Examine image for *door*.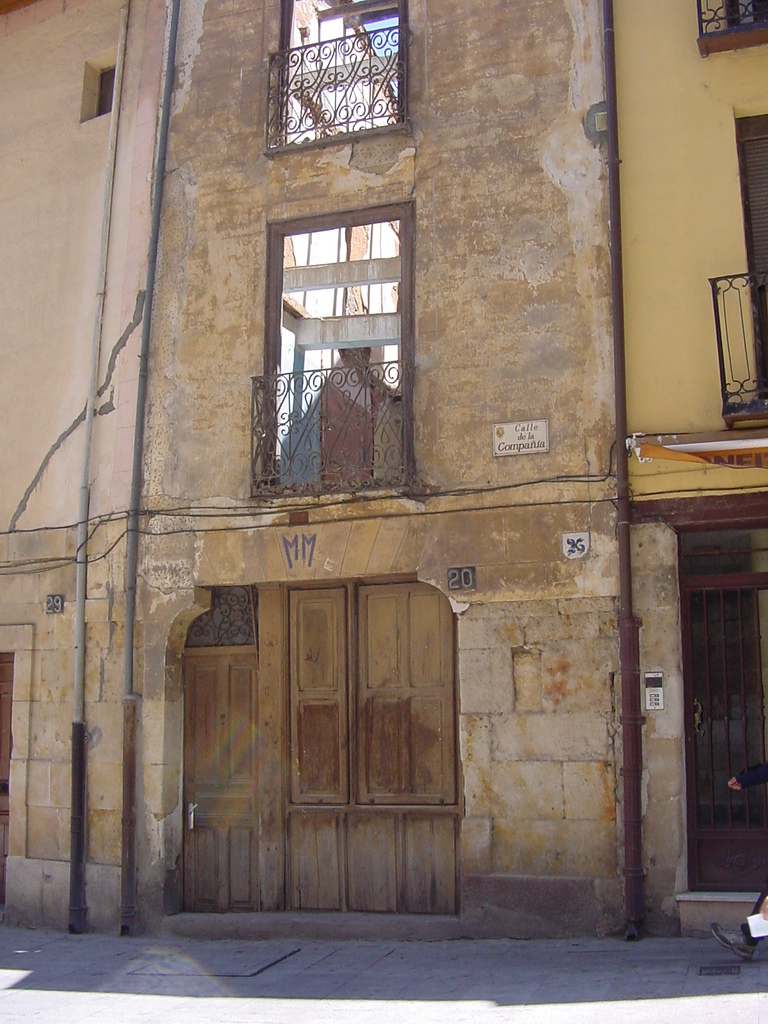
Examination result: <region>678, 568, 767, 894</region>.
